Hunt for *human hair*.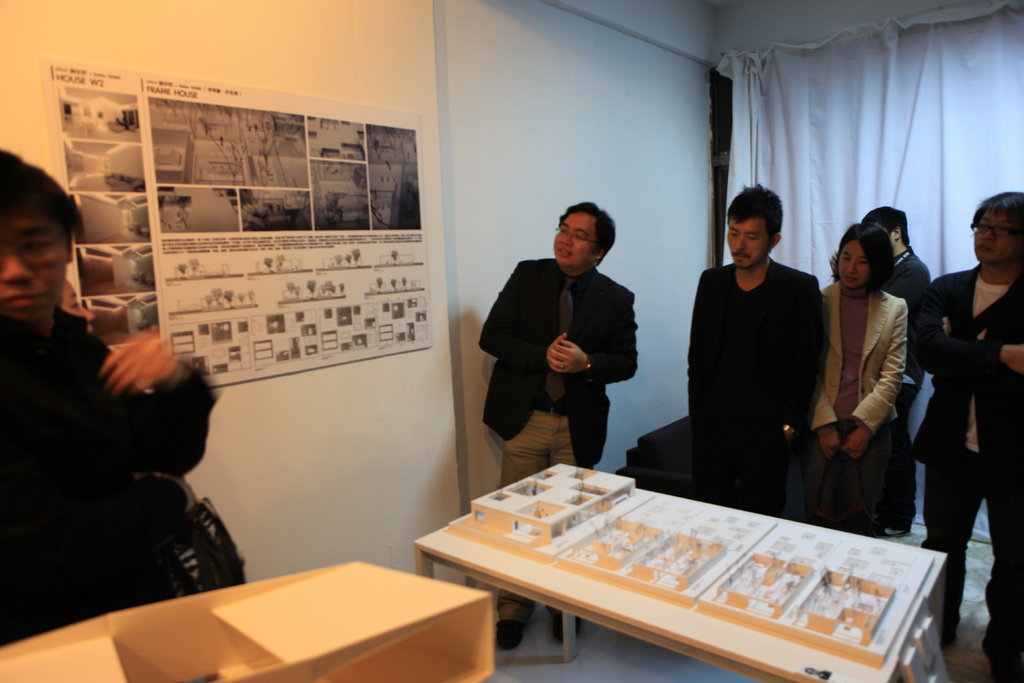
Hunted down at [x1=556, y1=201, x2=626, y2=259].
